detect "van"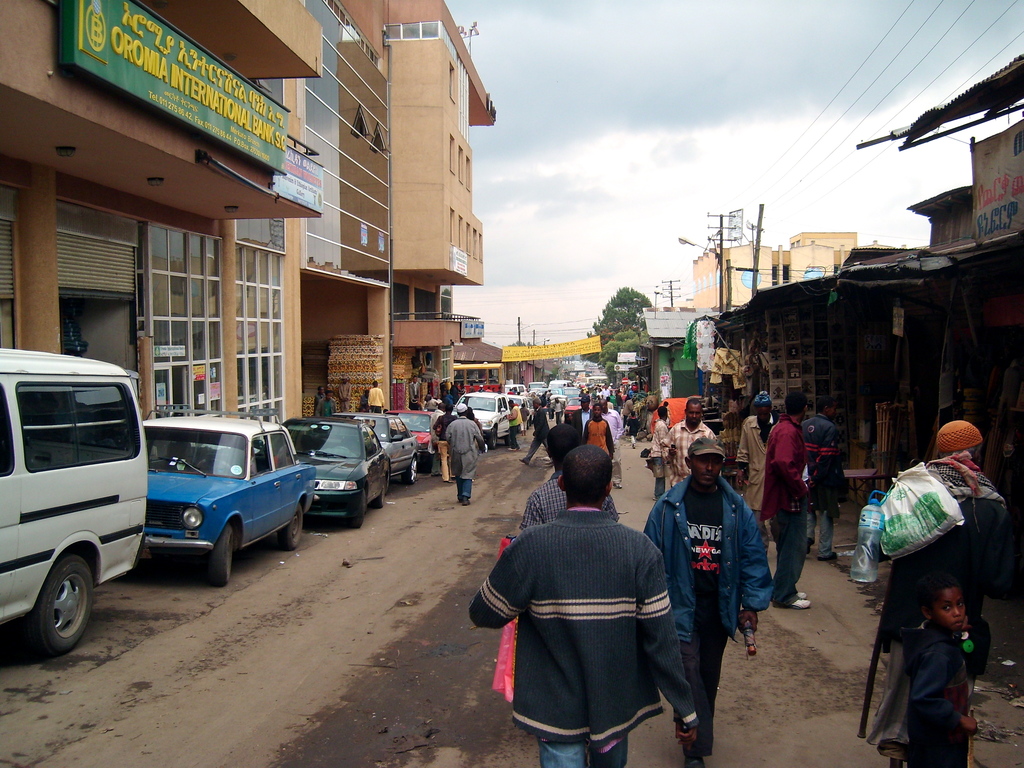
x1=0, y1=345, x2=154, y2=655
